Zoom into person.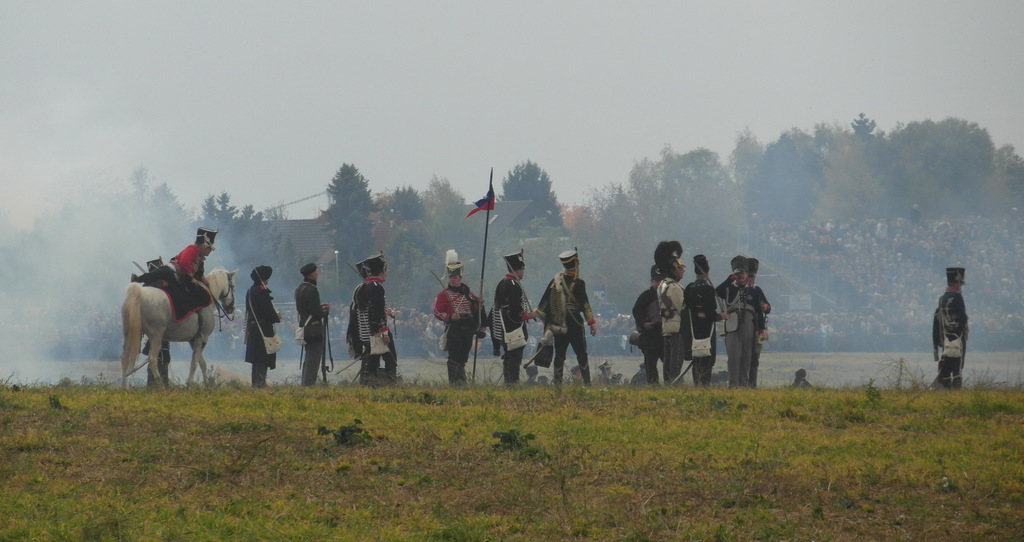
Zoom target: crop(726, 250, 776, 386).
